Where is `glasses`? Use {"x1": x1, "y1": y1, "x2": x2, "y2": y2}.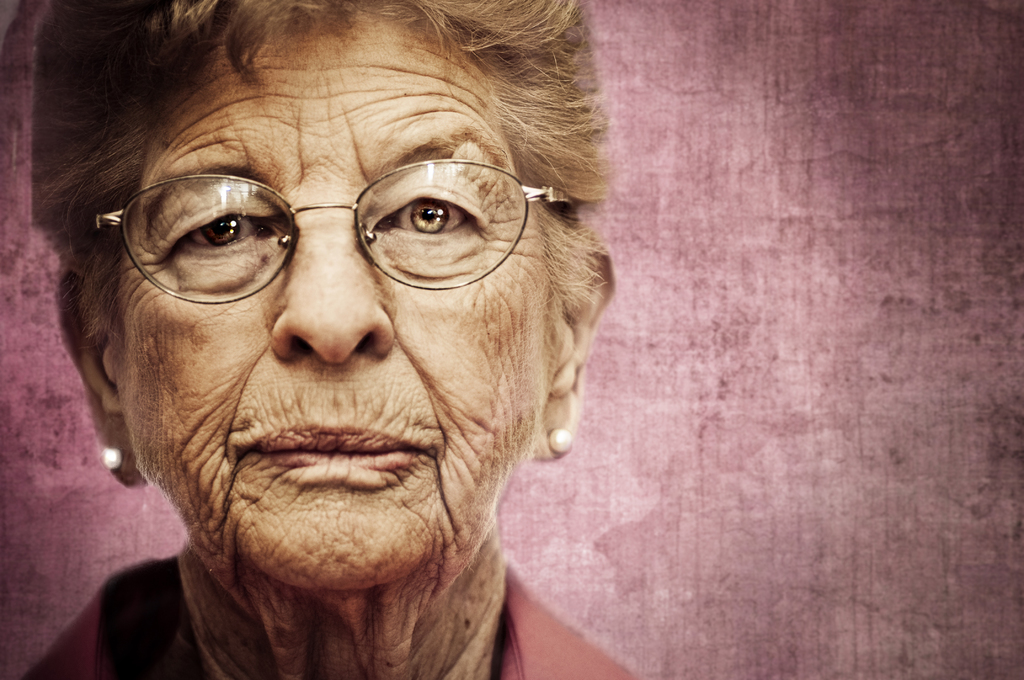
{"x1": 99, "y1": 161, "x2": 577, "y2": 305}.
